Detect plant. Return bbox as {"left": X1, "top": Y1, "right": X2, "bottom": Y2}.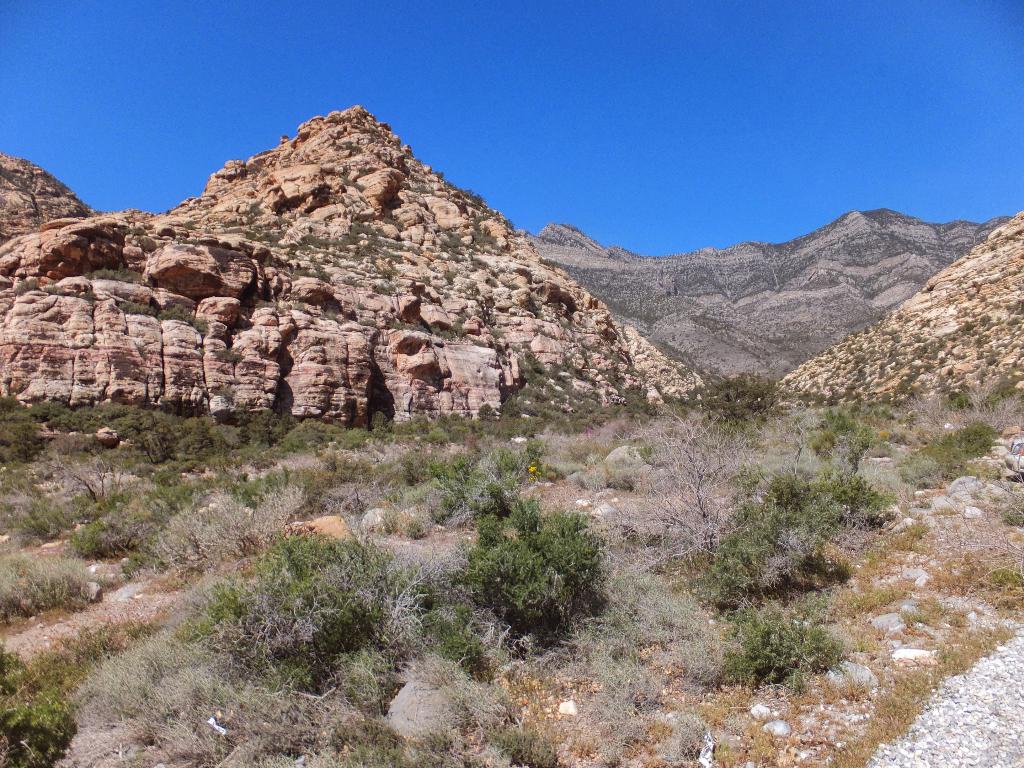
{"left": 485, "top": 324, "right": 502, "bottom": 339}.
